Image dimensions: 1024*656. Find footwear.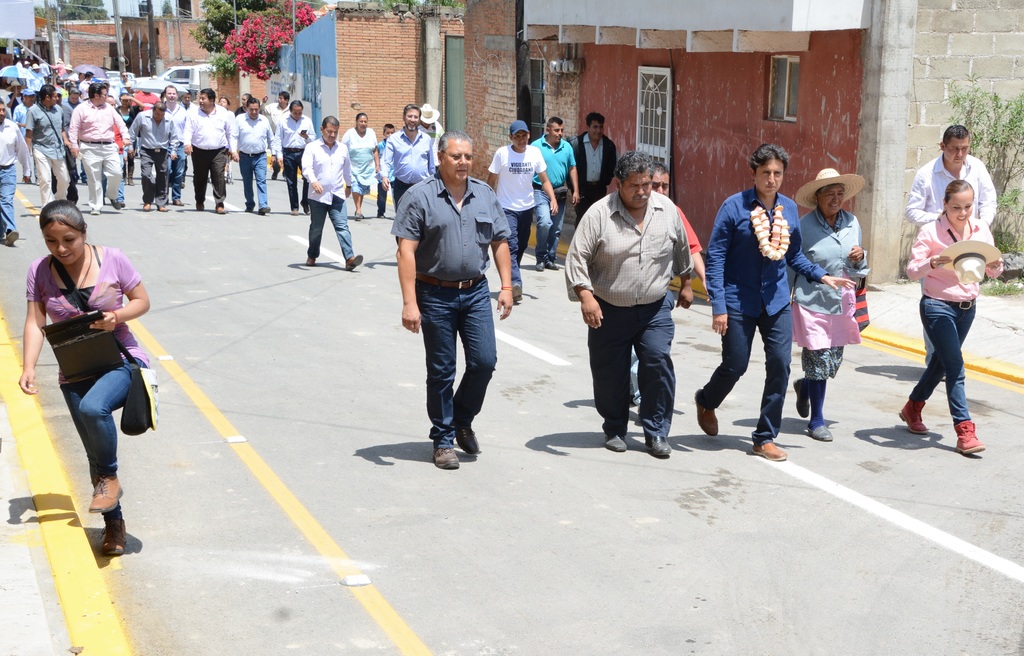
box(351, 211, 367, 220).
